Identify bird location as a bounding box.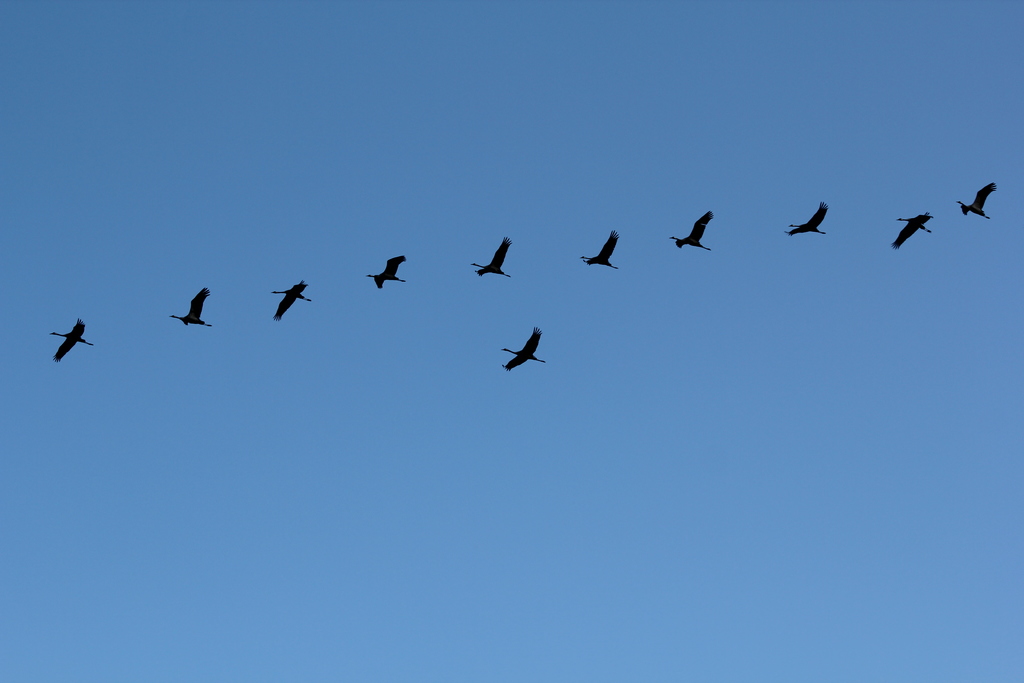
pyautogui.locateOnScreen(273, 279, 318, 323).
